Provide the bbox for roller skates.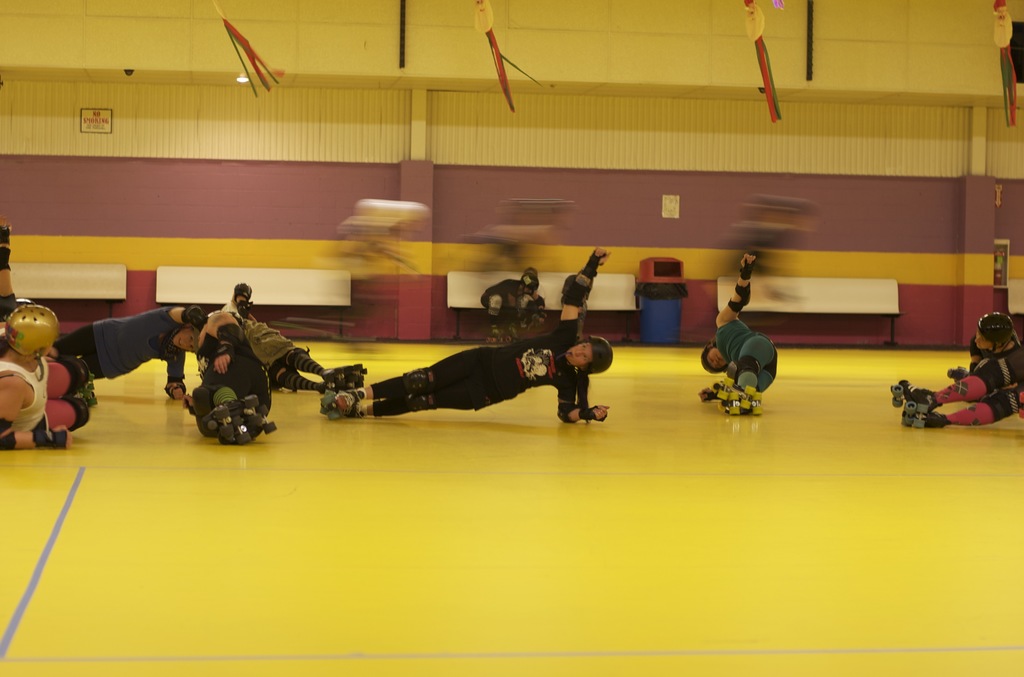
[left=77, top=370, right=100, bottom=408].
